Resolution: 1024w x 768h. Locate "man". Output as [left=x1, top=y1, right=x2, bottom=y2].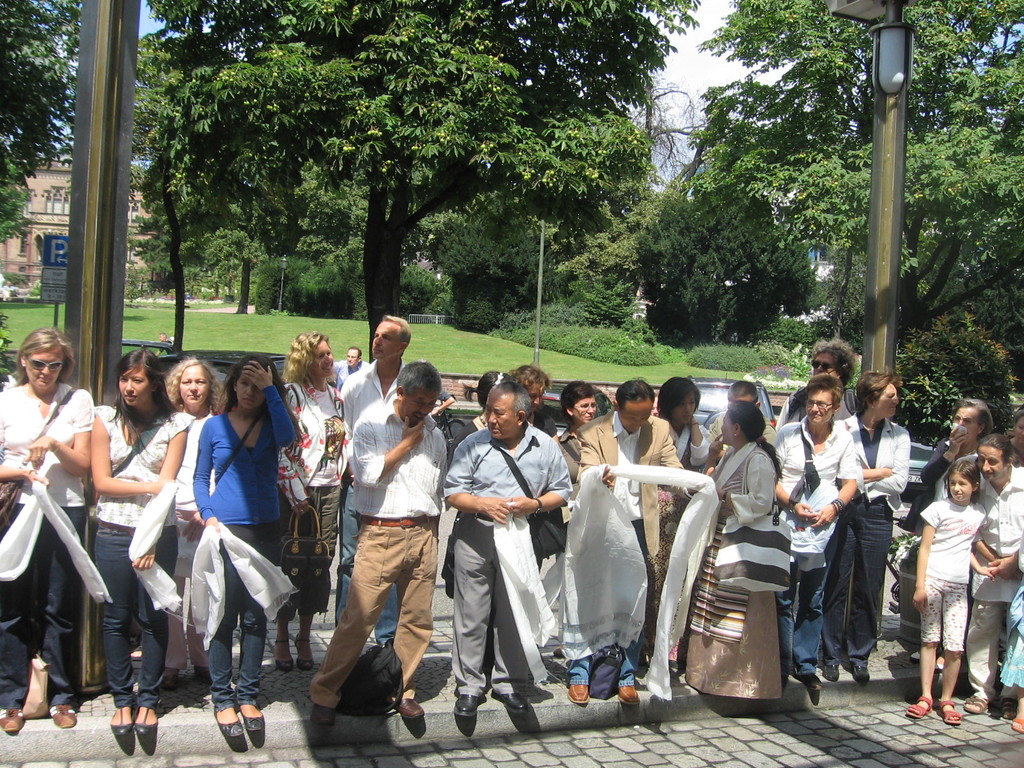
[left=342, top=311, right=419, bottom=646].
